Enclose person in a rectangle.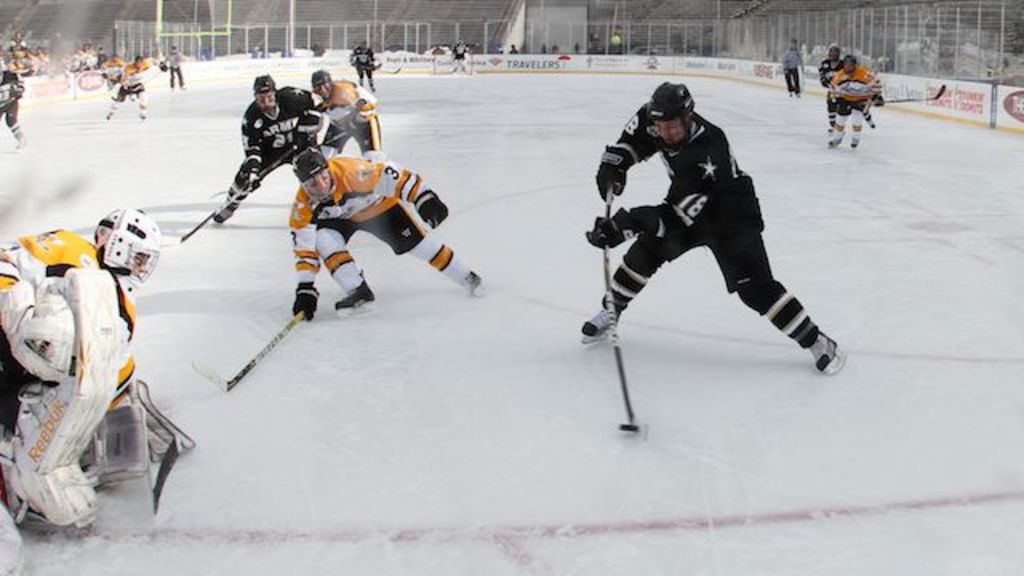
[x1=597, y1=80, x2=818, y2=430].
